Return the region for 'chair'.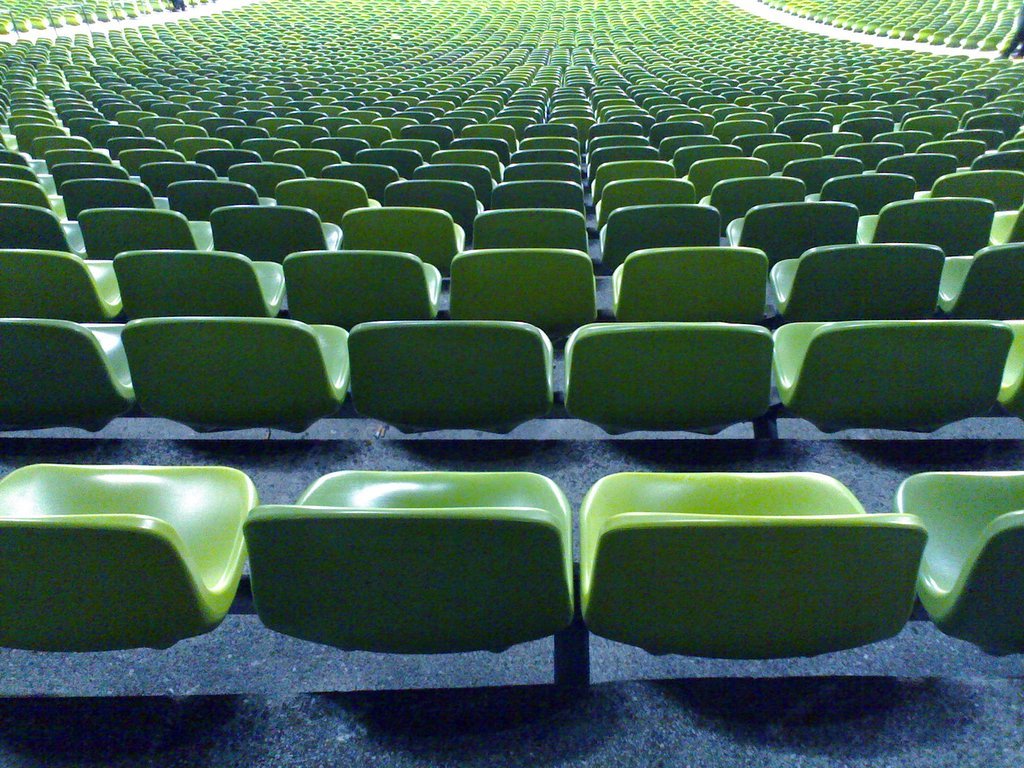
{"left": 768, "top": 319, "right": 1019, "bottom": 436}.
